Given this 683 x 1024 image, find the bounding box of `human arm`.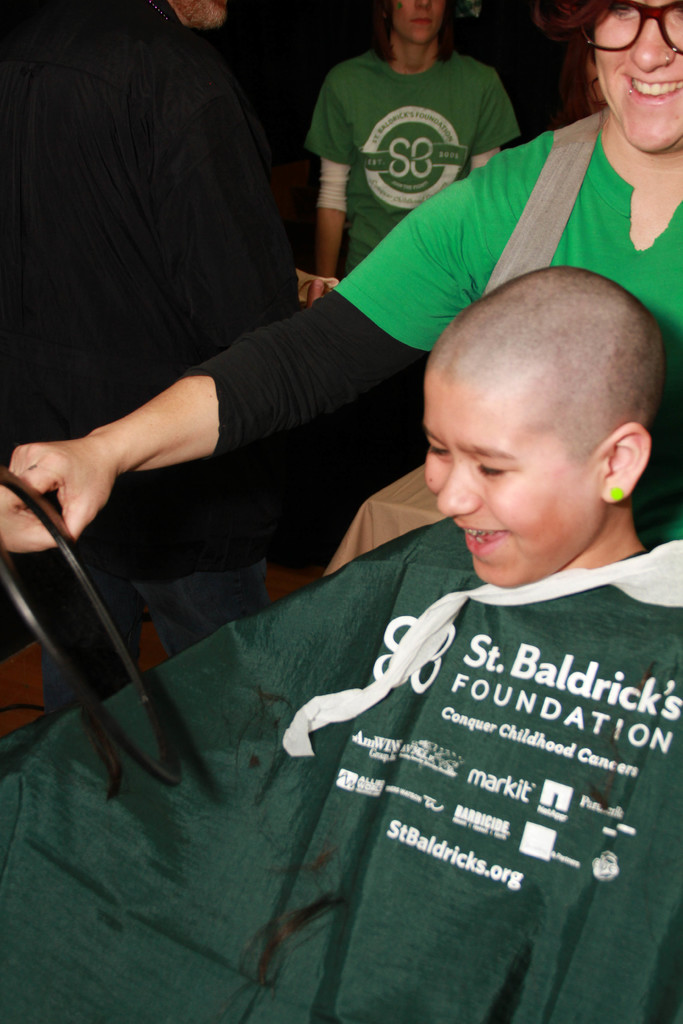
bbox(6, 131, 546, 541).
